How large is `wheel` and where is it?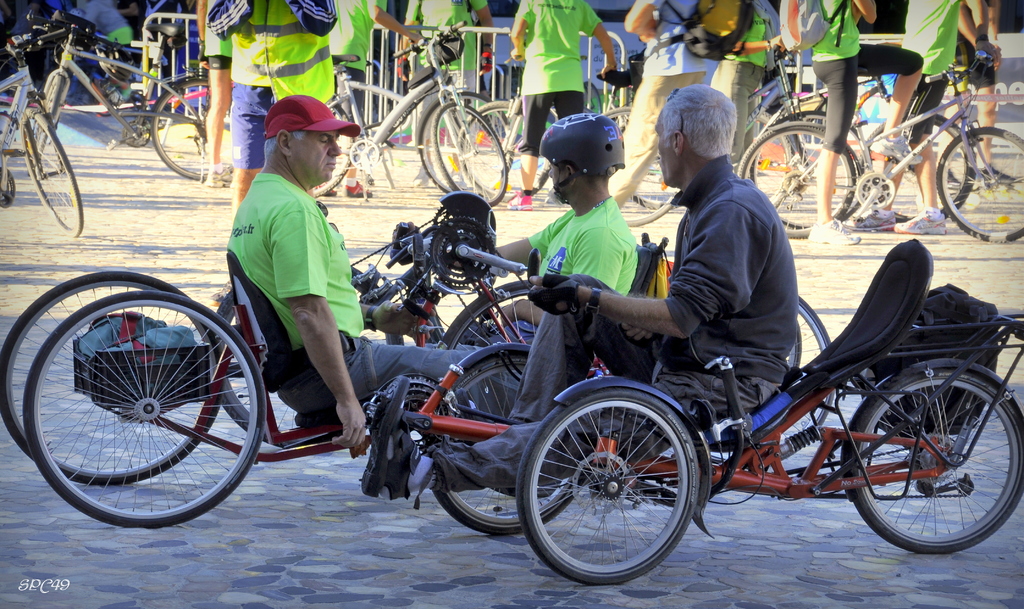
Bounding box: x1=514, y1=375, x2=701, y2=587.
